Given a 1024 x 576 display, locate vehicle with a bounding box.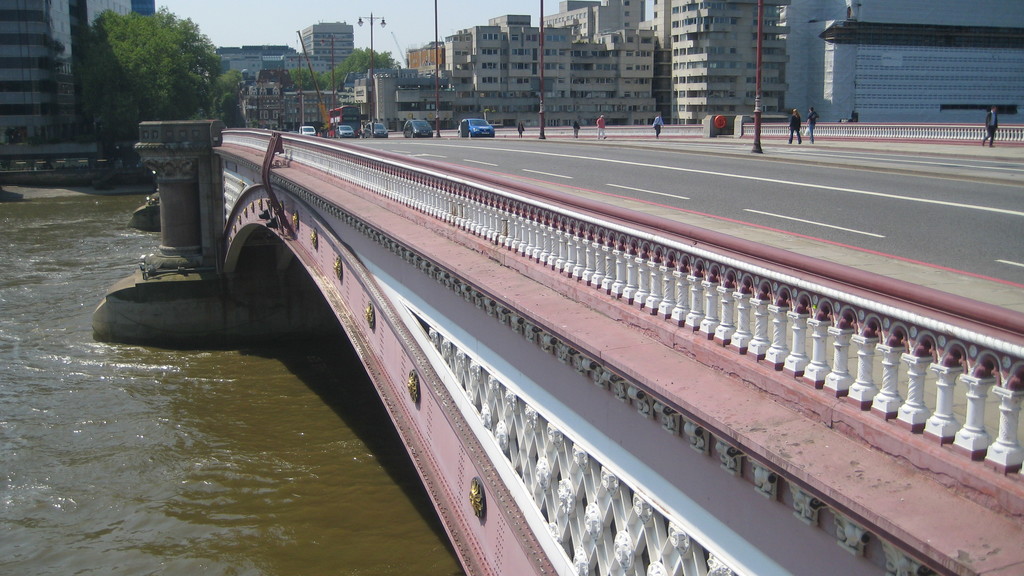
Located: 362:121:387:140.
